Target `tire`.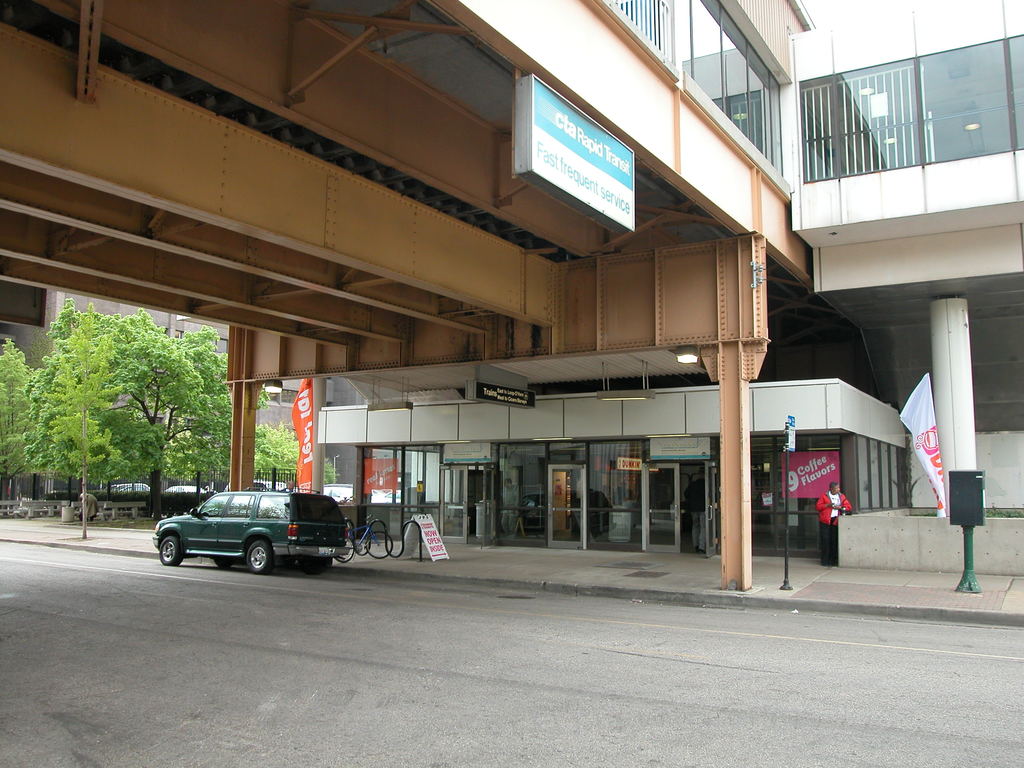
Target region: crop(300, 558, 328, 575).
